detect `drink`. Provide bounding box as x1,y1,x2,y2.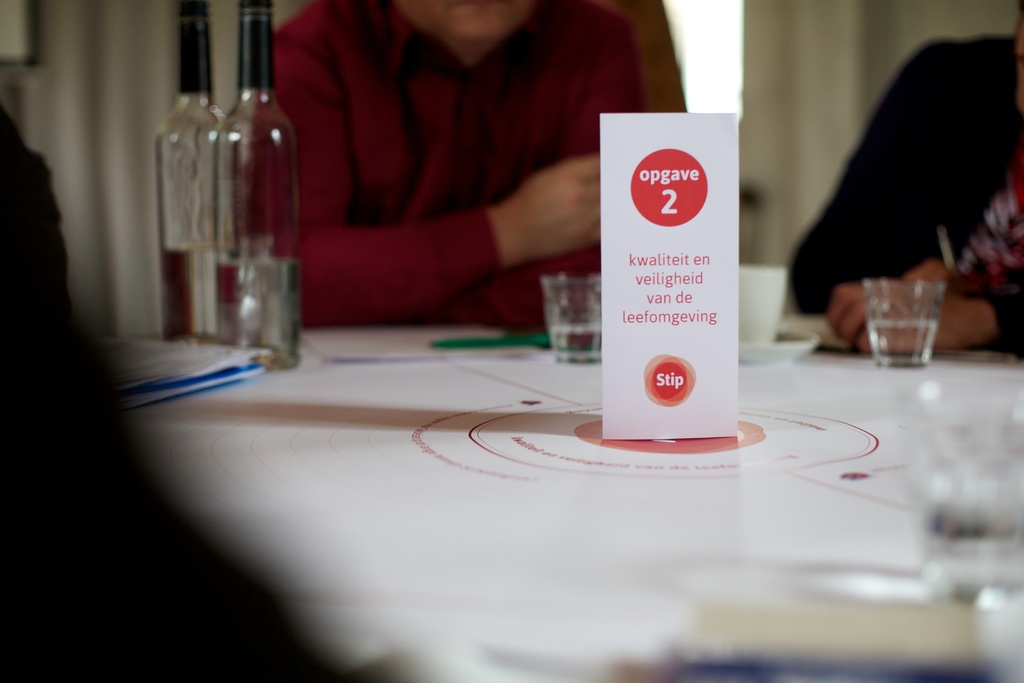
552,327,603,365.
